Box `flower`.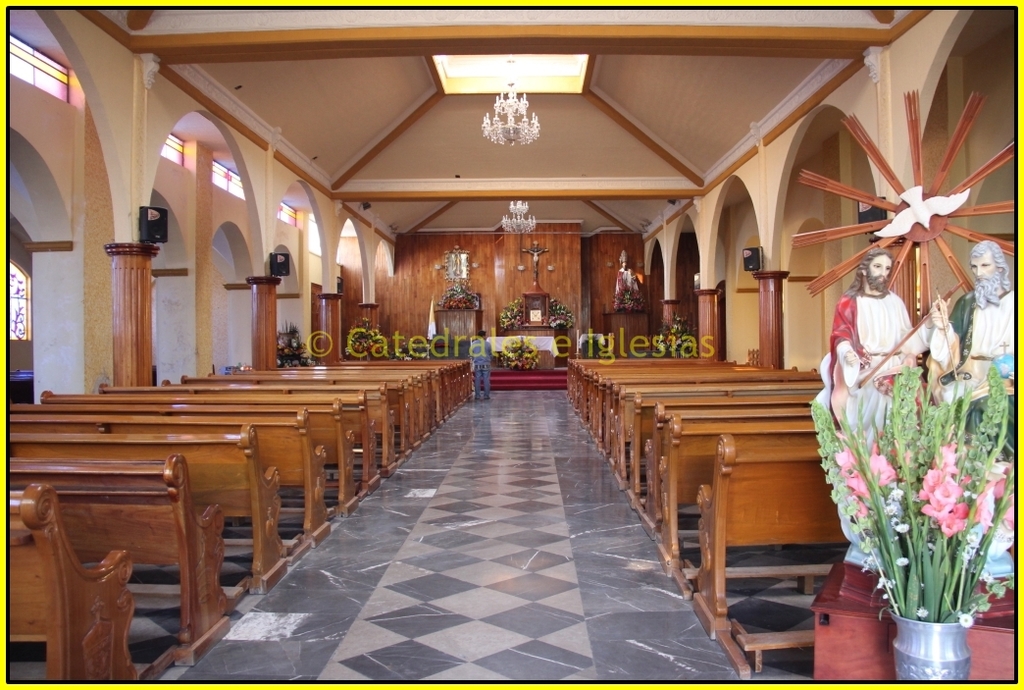
box=[930, 479, 959, 503].
